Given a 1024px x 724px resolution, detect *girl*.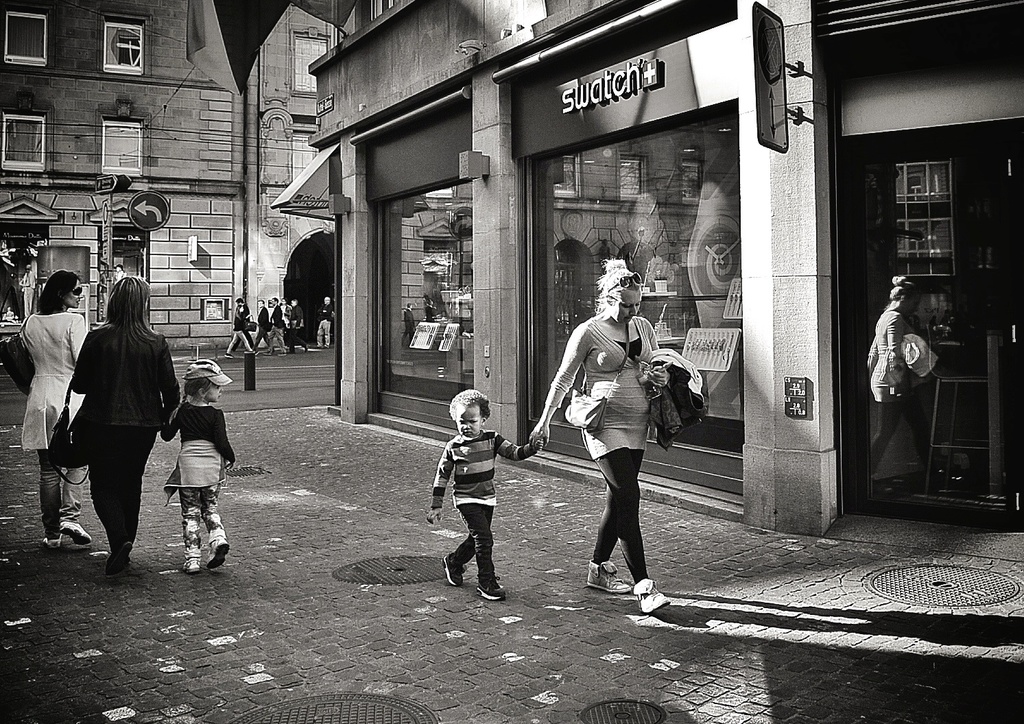
[162, 357, 238, 576].
